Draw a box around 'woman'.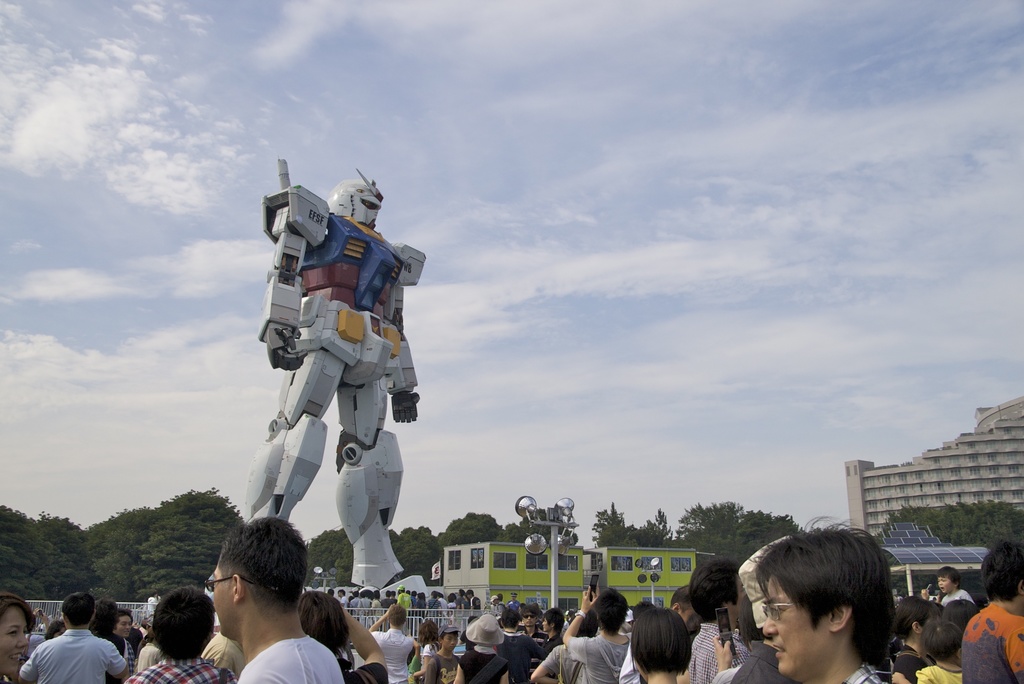
l=294, t=585, r=392, b=683.
